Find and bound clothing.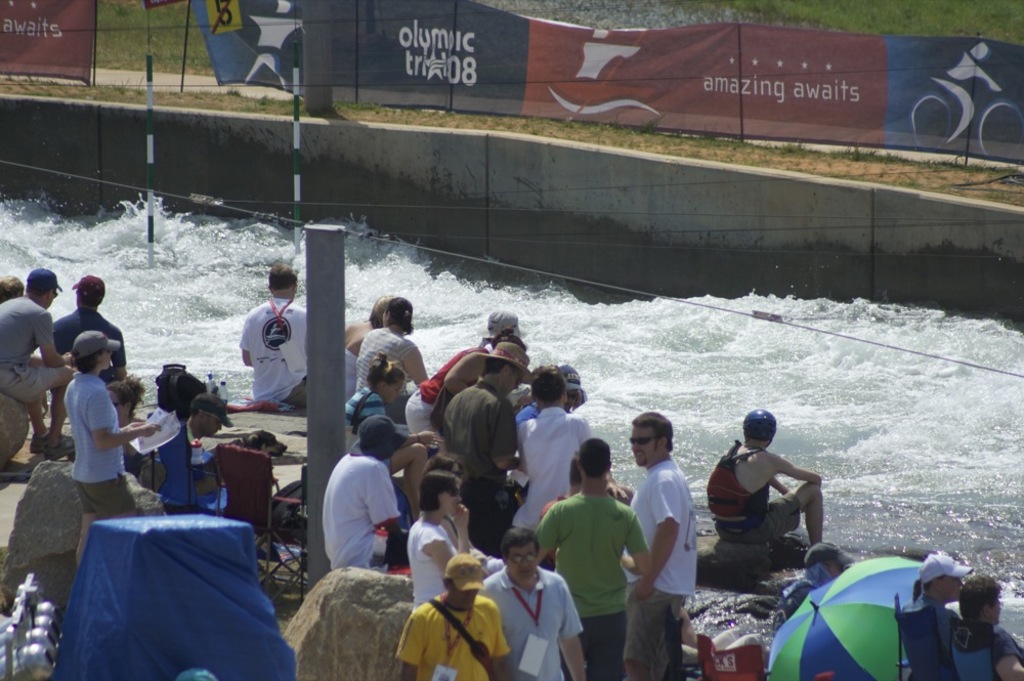
Bound: [63,365,144,527].
